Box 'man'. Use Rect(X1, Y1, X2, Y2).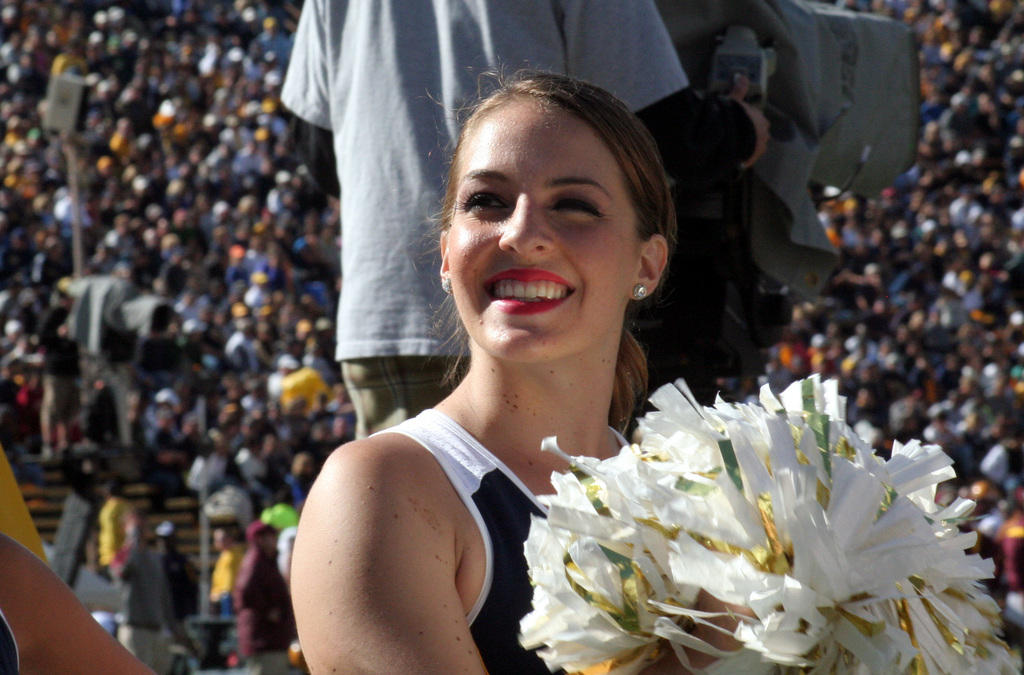
Rect(287, 0, 692, 421).
